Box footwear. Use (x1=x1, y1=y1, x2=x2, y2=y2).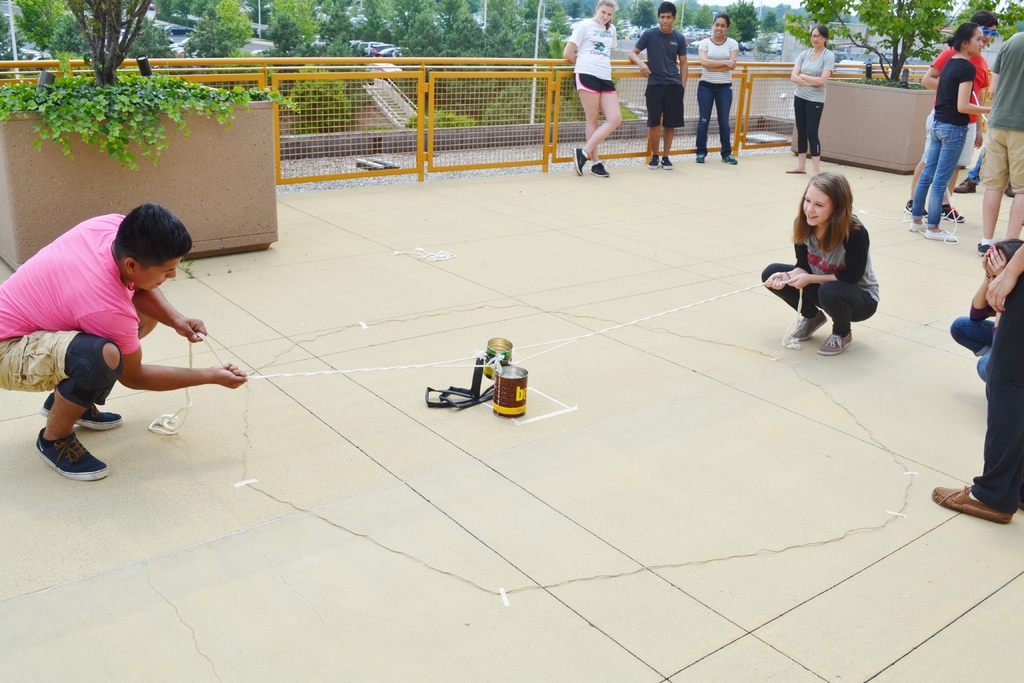
(x1=788, y1=309, x2=810, y2=343).
